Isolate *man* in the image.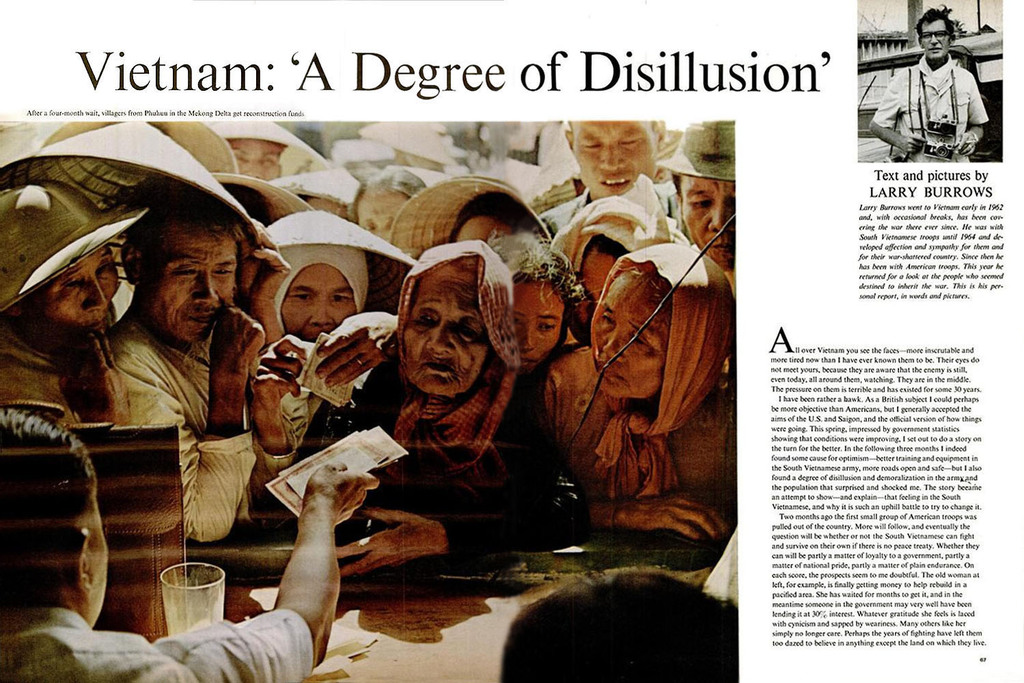
Isolated region: pyautogui.locateOnScreen(656, 118, 738, 276).
